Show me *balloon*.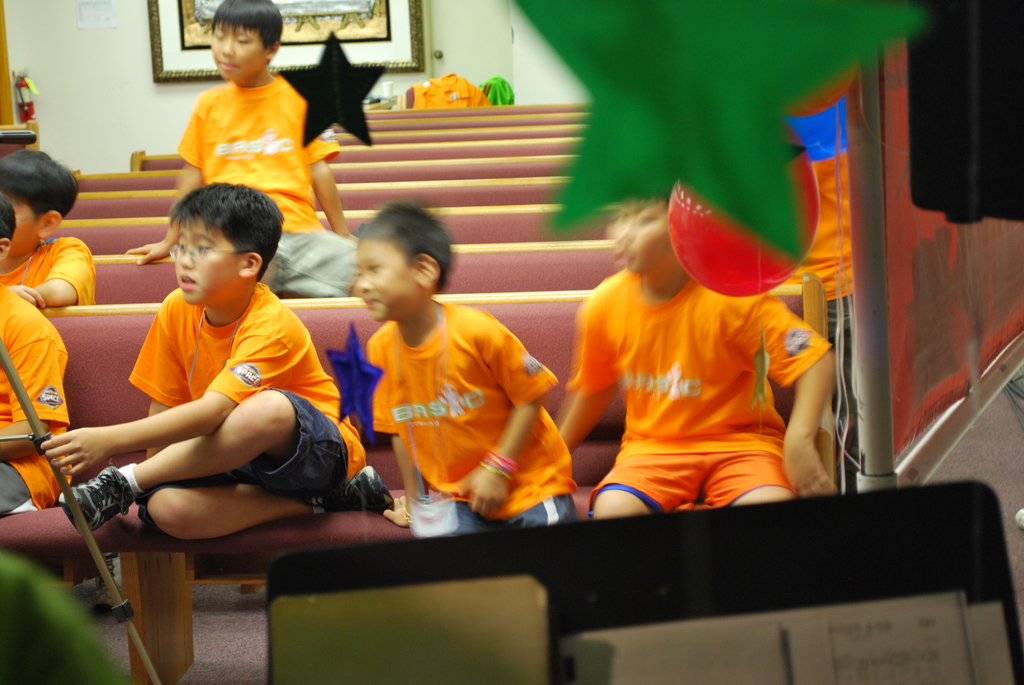
*balloon* is here: (790,69,858,115).
